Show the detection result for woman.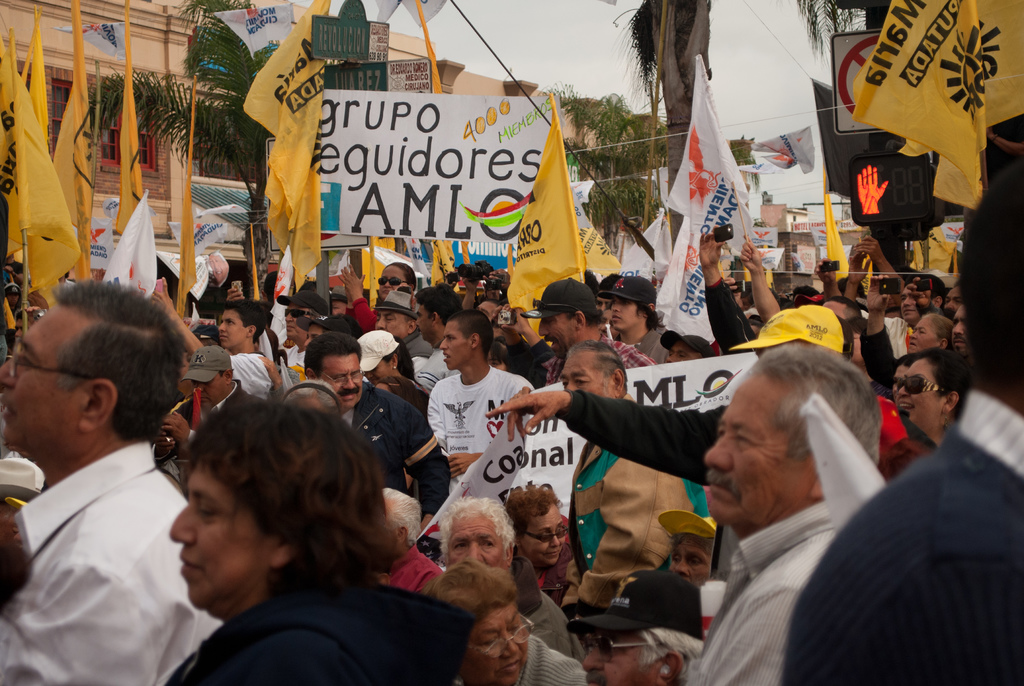
(left=380, top=263, right=417, bottom=299).
